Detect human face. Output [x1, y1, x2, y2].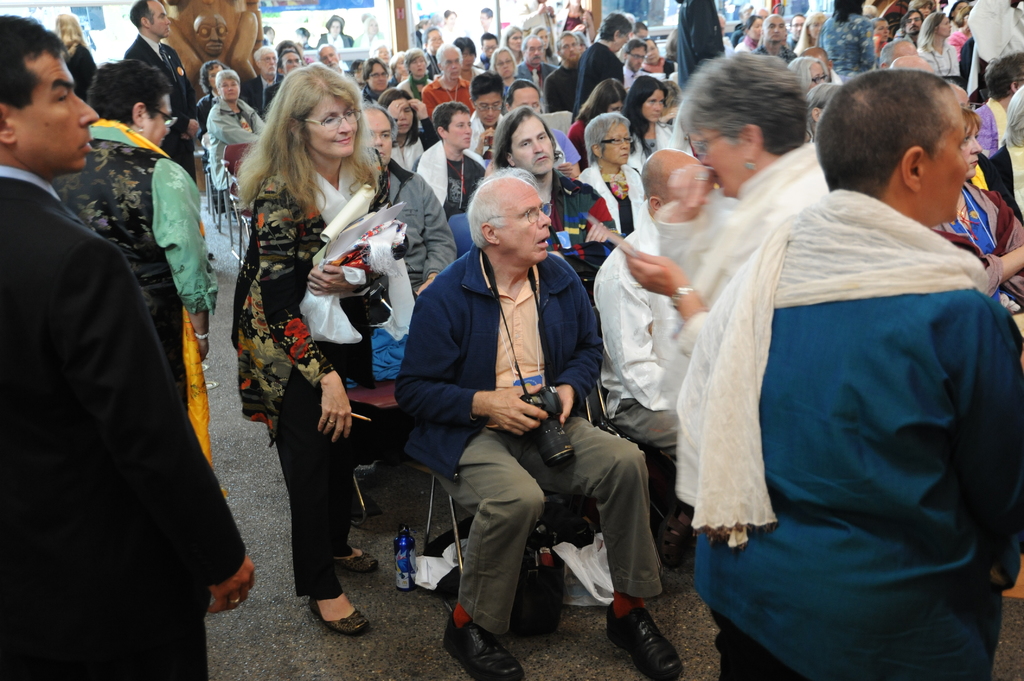
[255, 53, 277, 74].
